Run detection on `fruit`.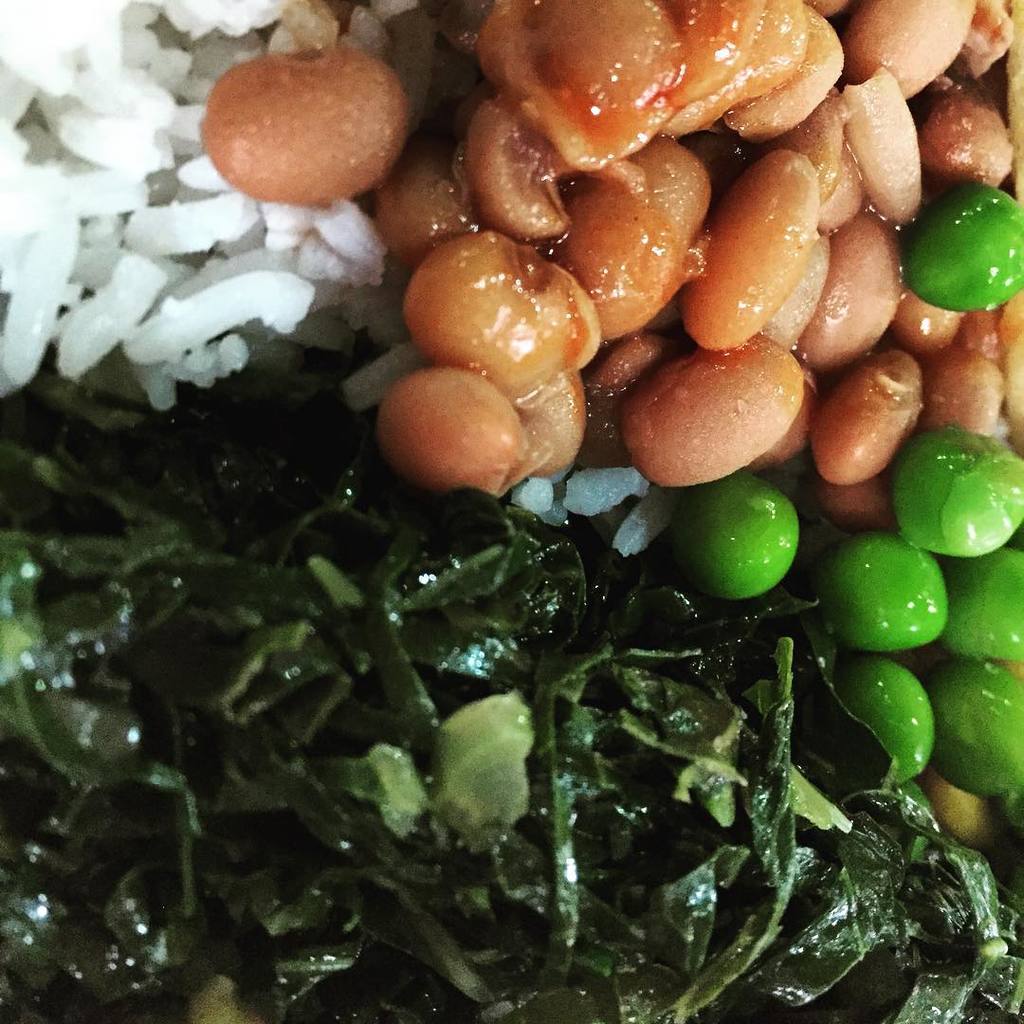
Result: crop(662, 153, 832, 337).
